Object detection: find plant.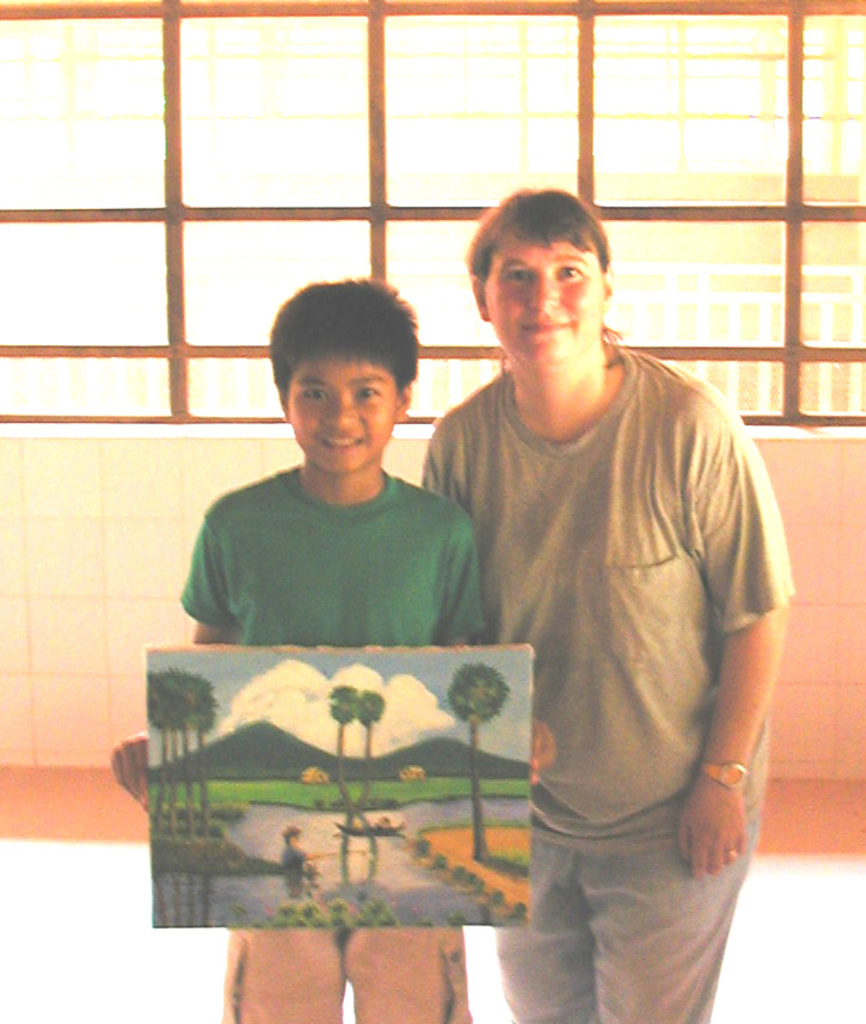
413/835/440/856.
